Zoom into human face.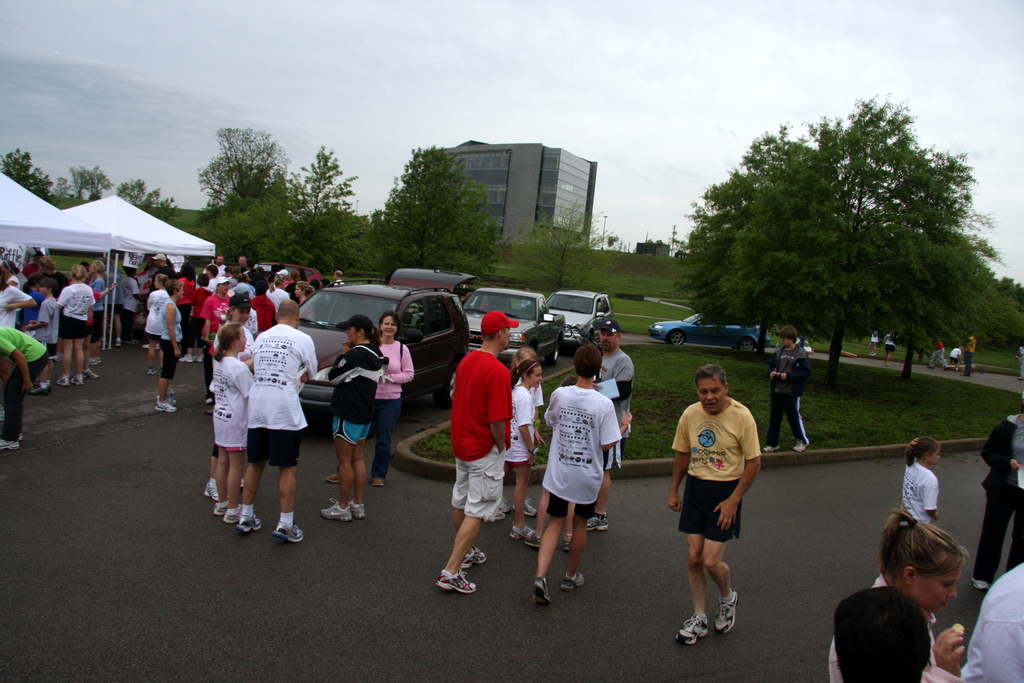
Zoom target: bbox=[916, 568, 957, 616].
